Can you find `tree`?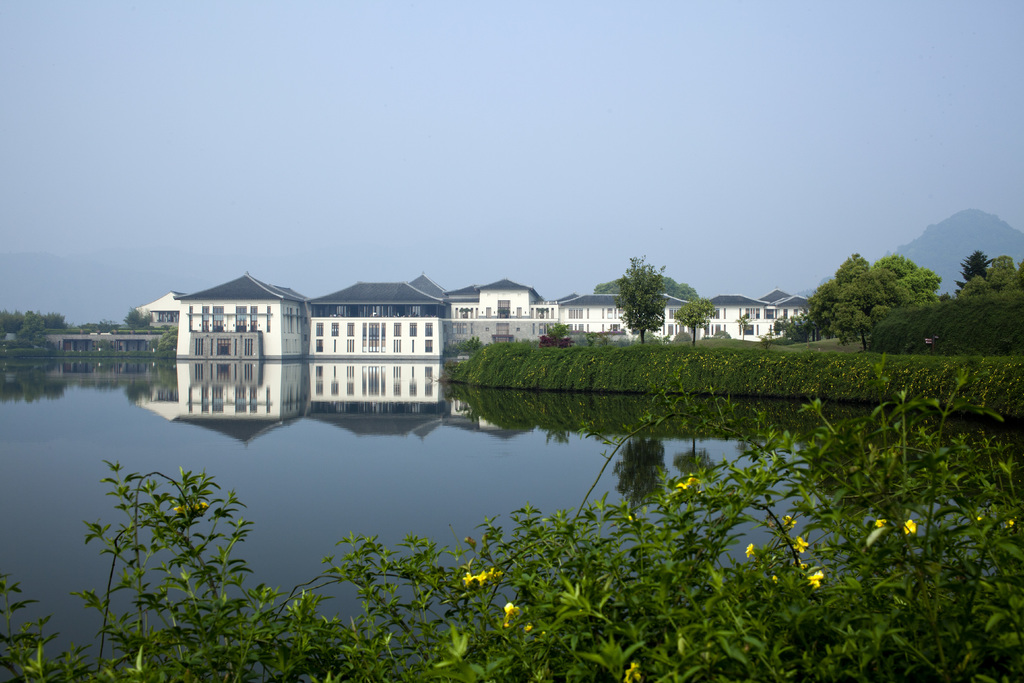
Yes, bounding box: {"x1": 604, "y1": 248, "x2": 687, "y2": 340}.
